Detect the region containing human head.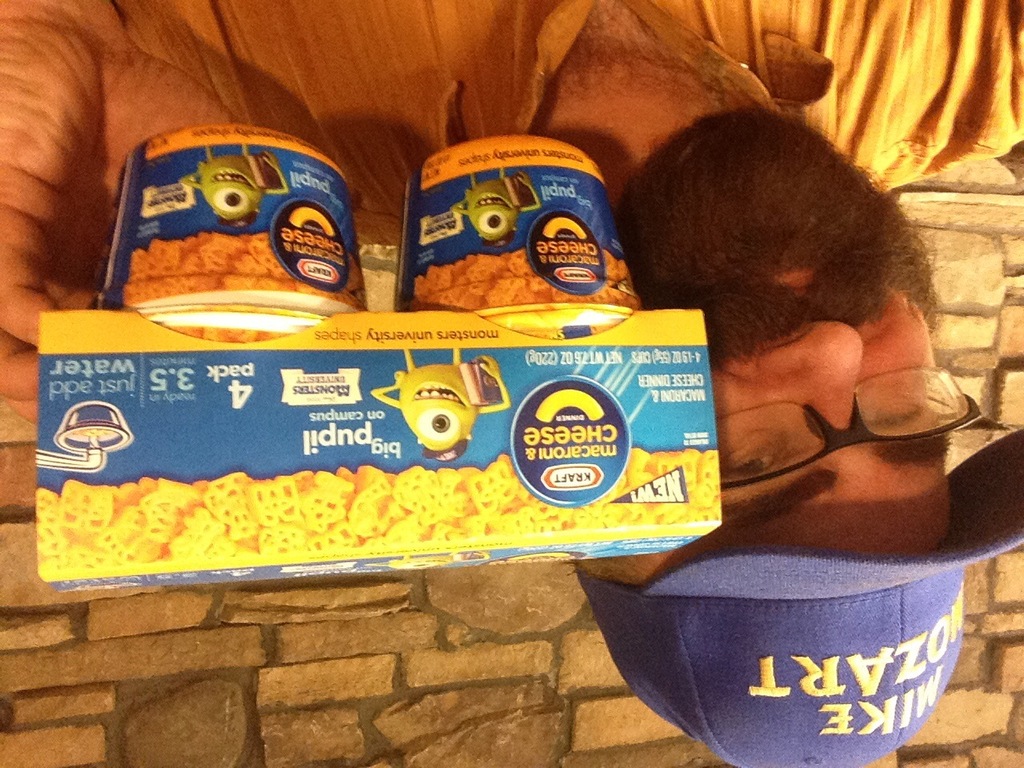
<box>574,103,952,563</box>.
